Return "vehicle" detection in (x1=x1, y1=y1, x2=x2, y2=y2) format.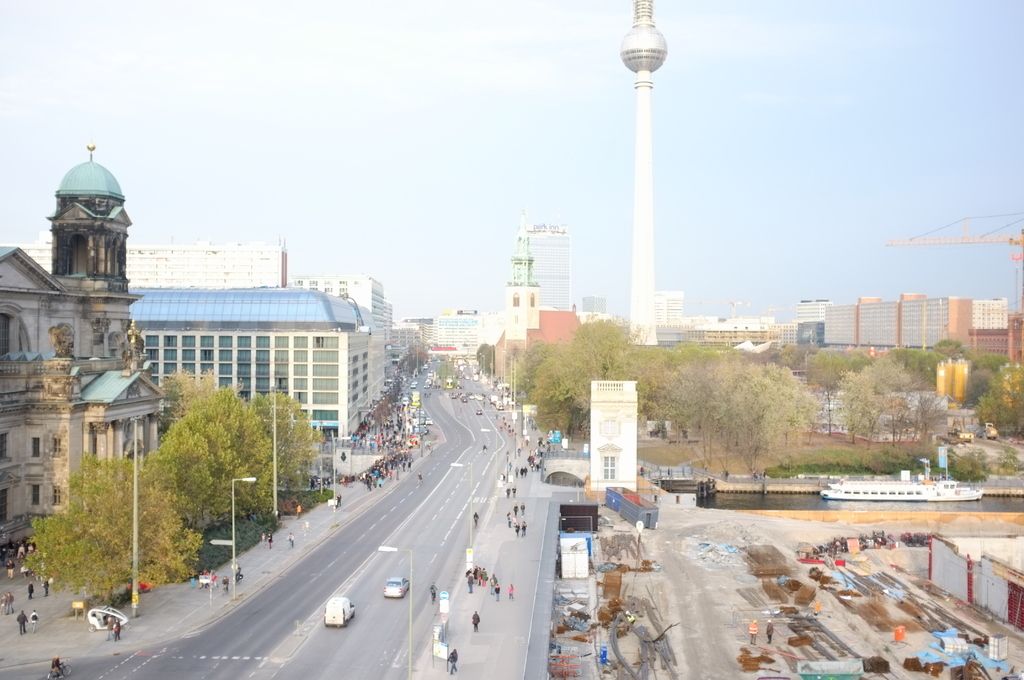
(x1=477, y1=407, x2=483, y2=416).
